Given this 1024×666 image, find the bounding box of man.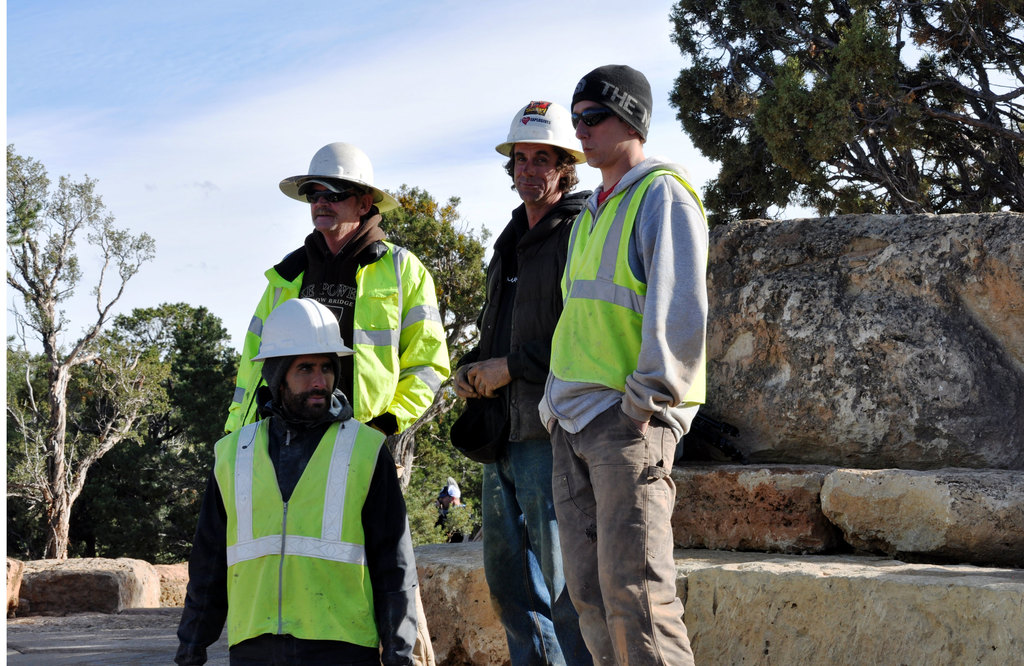
select_region(173, 296, 422, 665).
